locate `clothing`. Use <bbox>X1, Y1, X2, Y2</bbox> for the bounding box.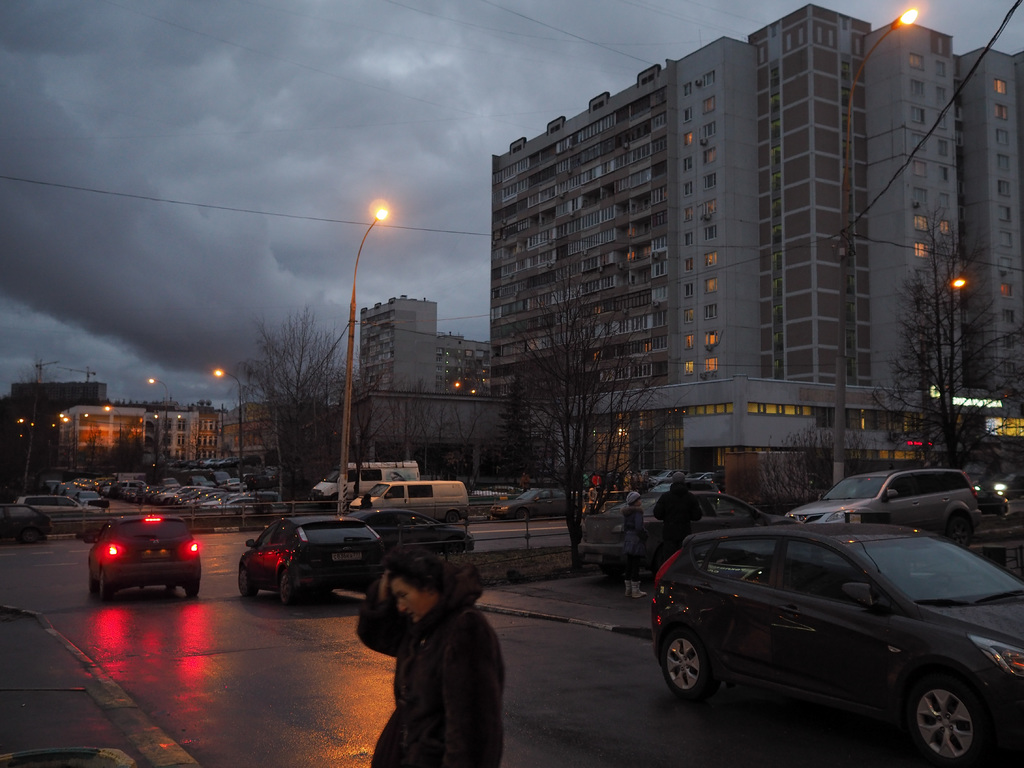
<bbox>517, 470, 534, 496</bbox>.
